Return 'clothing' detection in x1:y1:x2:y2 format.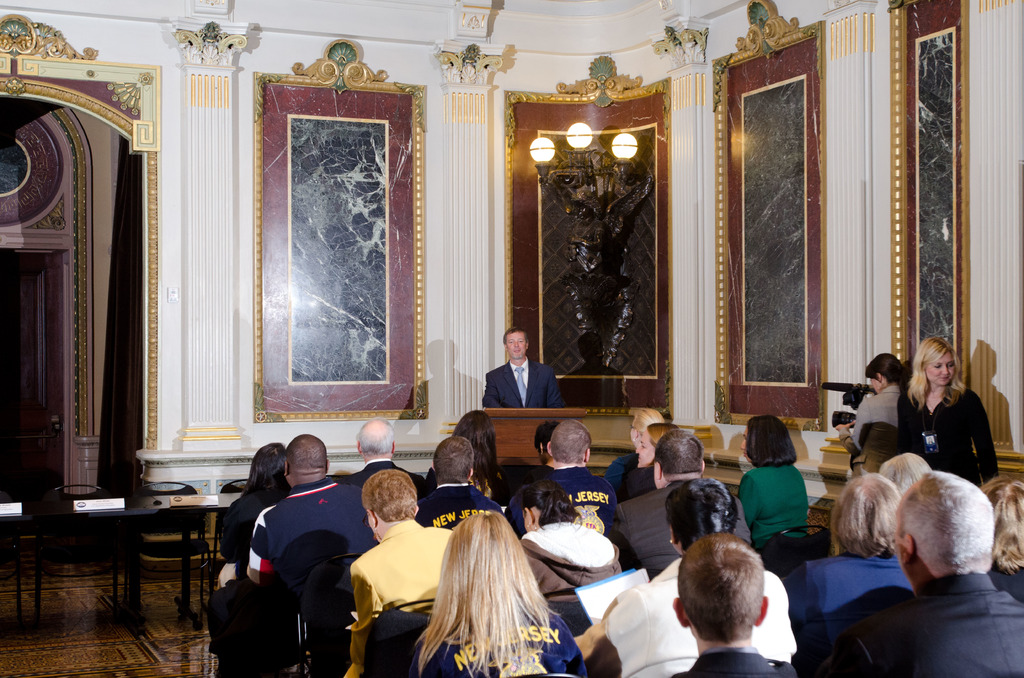
342:517:450:677.
